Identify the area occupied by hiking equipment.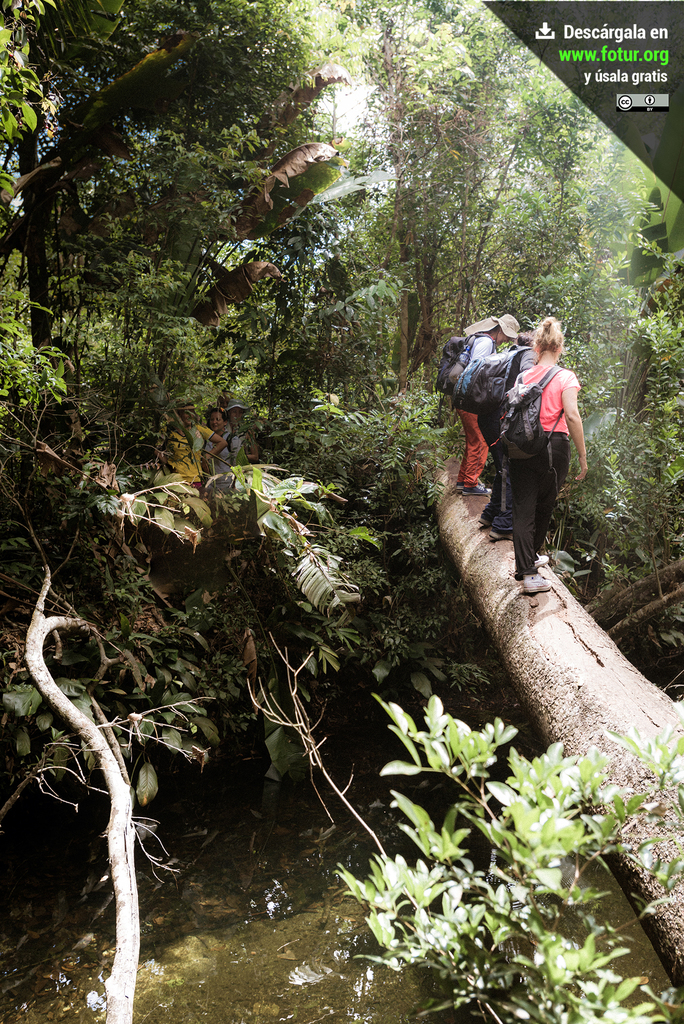
Area: (left=530, top=552, right=550, bottom=570).
